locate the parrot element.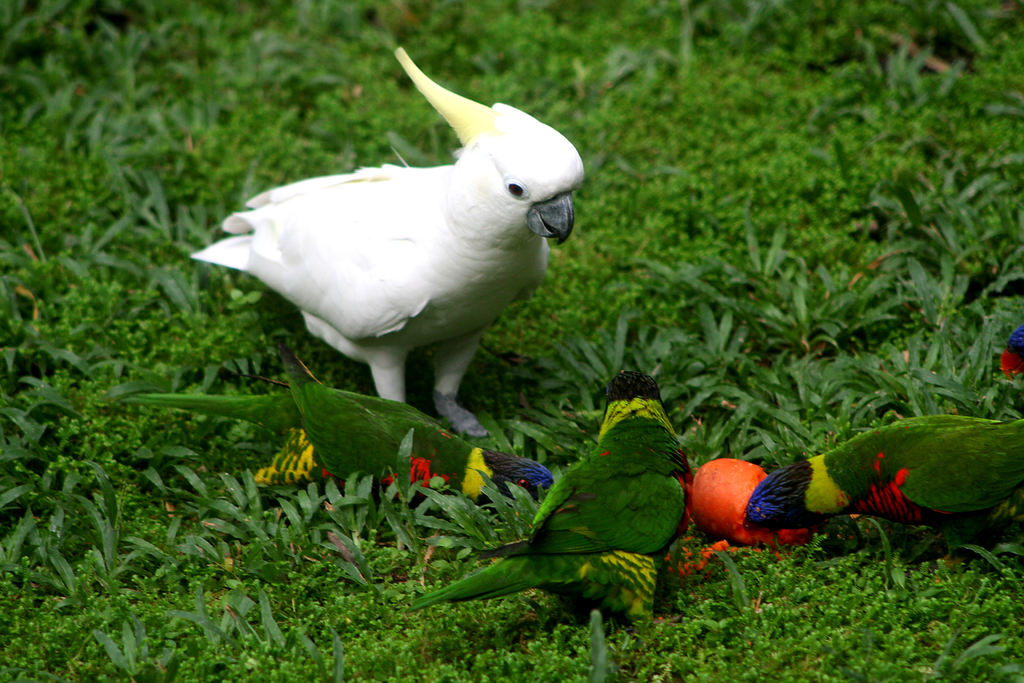
Element bbox: BBox(191, 44, 582, 445).
